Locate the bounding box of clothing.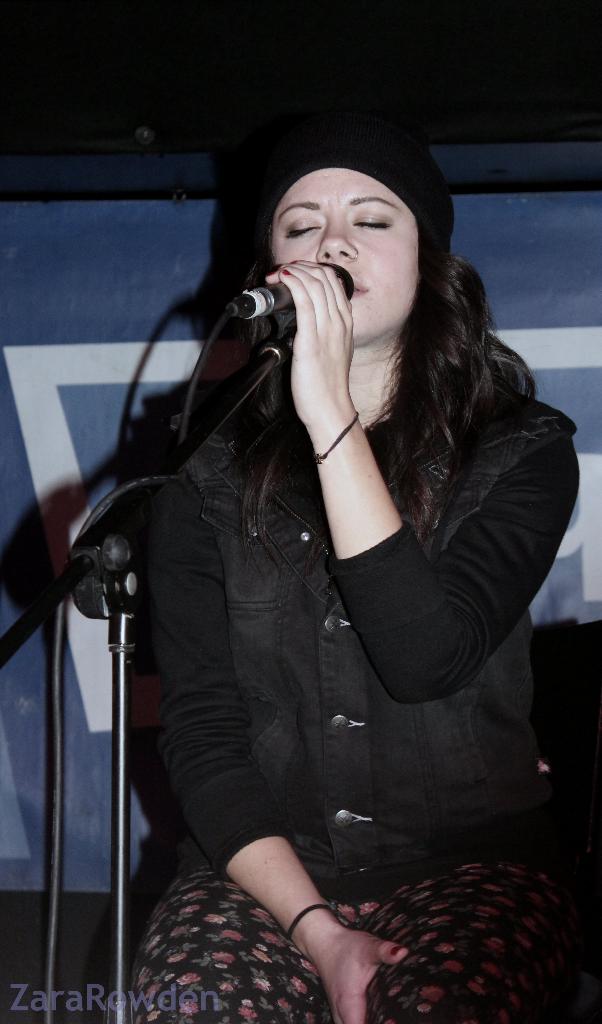
Bounding box: bbox(130, 367, 586, 1023).
